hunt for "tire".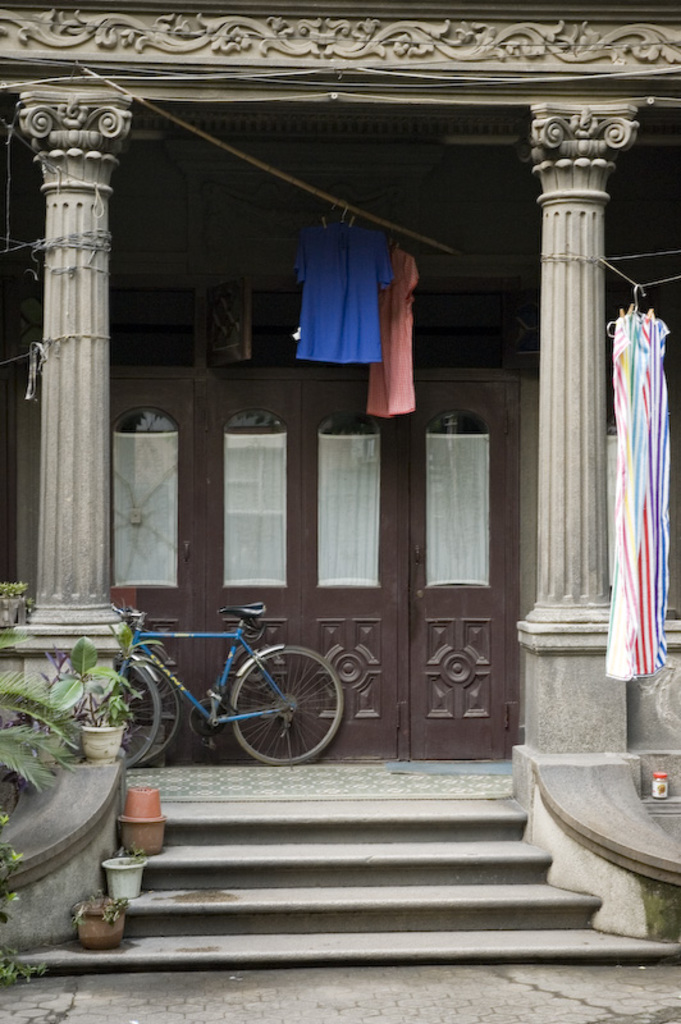
Hunted down at 114/658/184/764.
